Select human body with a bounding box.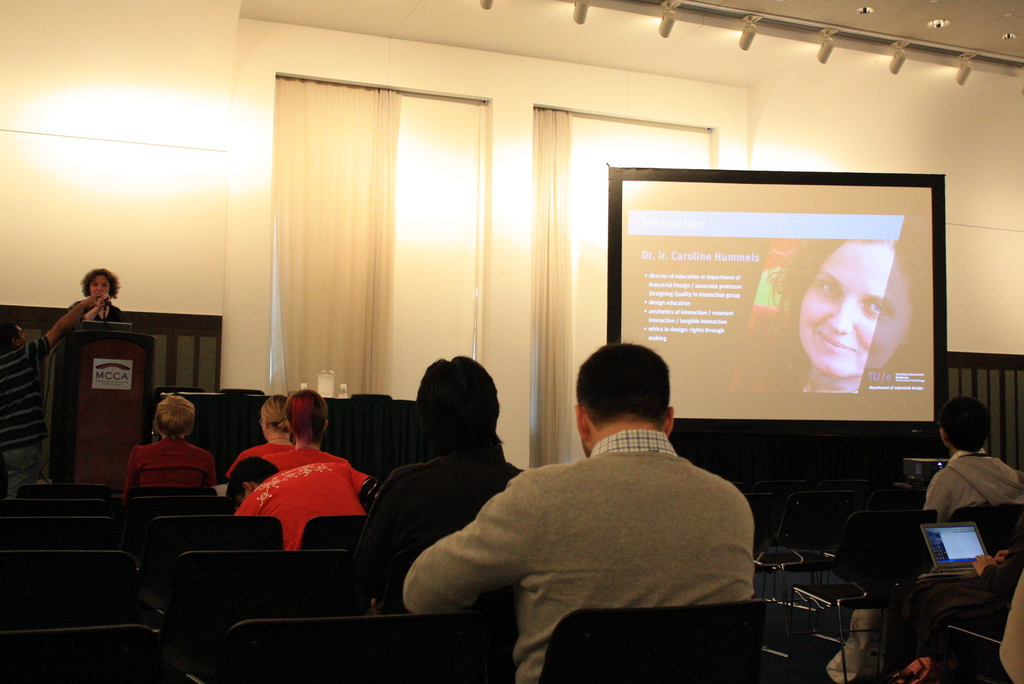
select_region(1, 300, 95, 498).
